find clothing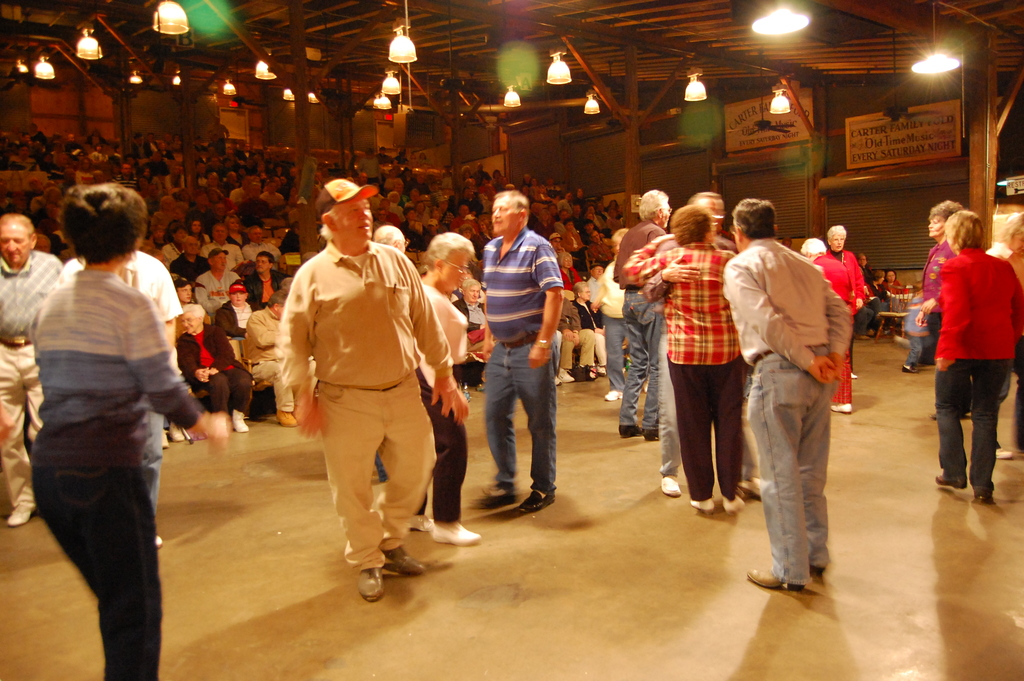
rect(480, 226, 564, 491)
